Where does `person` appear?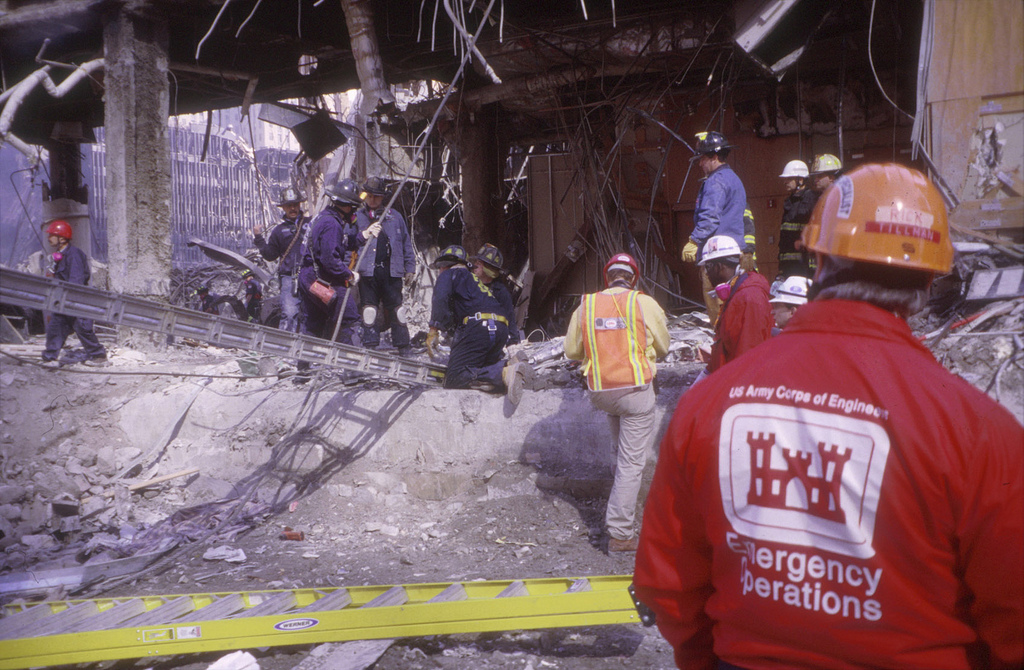
Appears at [676, 239, 759, 380].
